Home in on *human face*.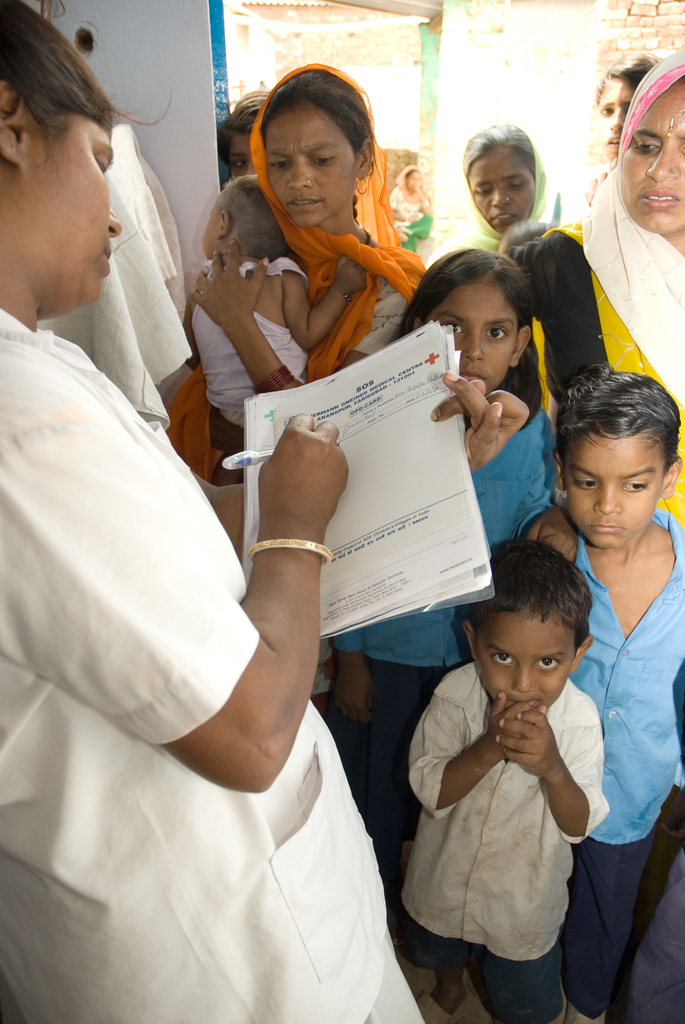
Homed in at select_region(201, 196, 220, 260).
